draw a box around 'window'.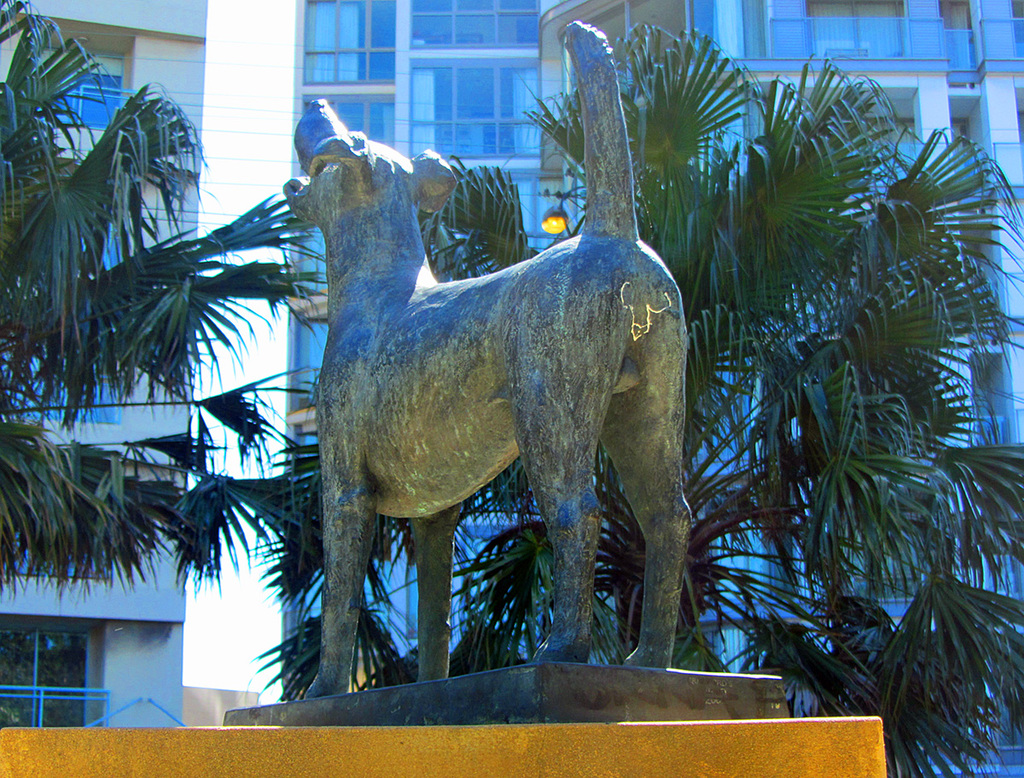
<box>411,0,541,50</box>.
